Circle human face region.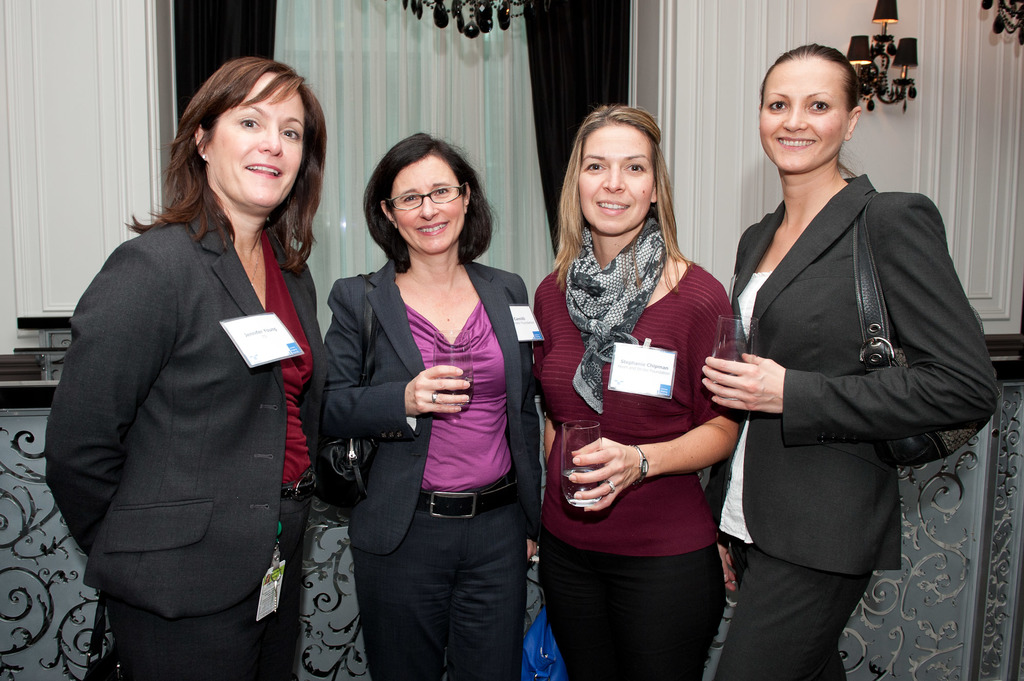
Region: l=394, t=157, r=464, b=261.
